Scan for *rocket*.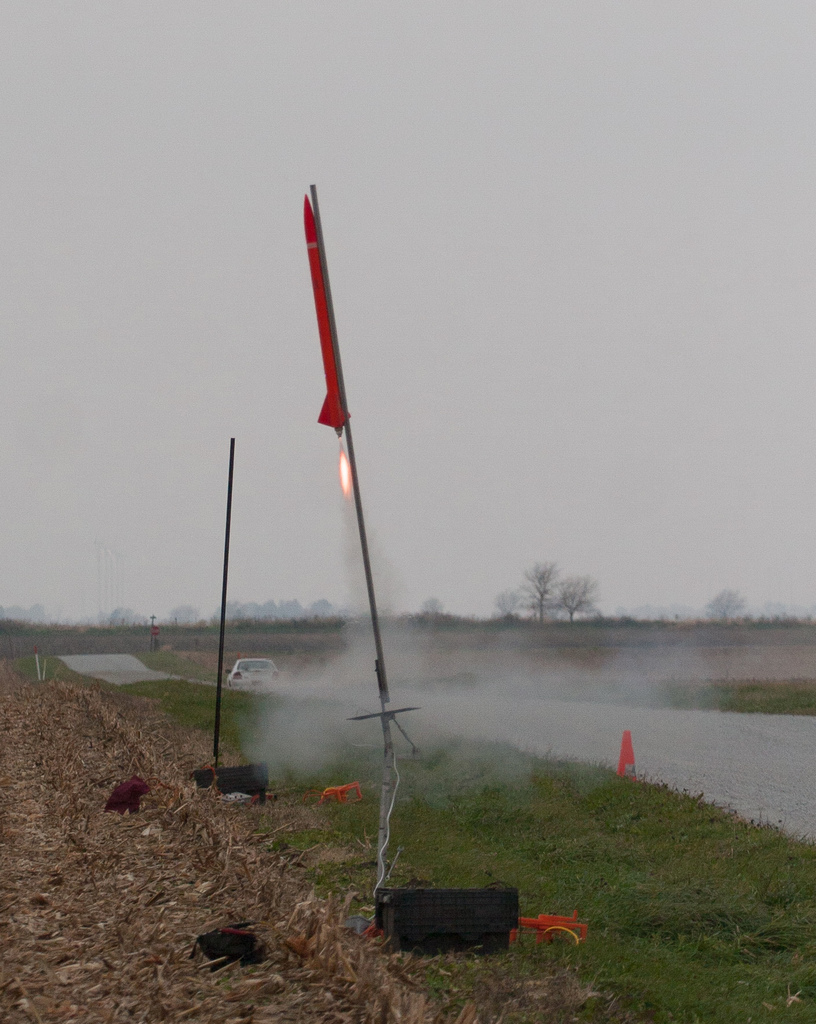
Scan result: left=306, top=198, right=355, bottom=436.
